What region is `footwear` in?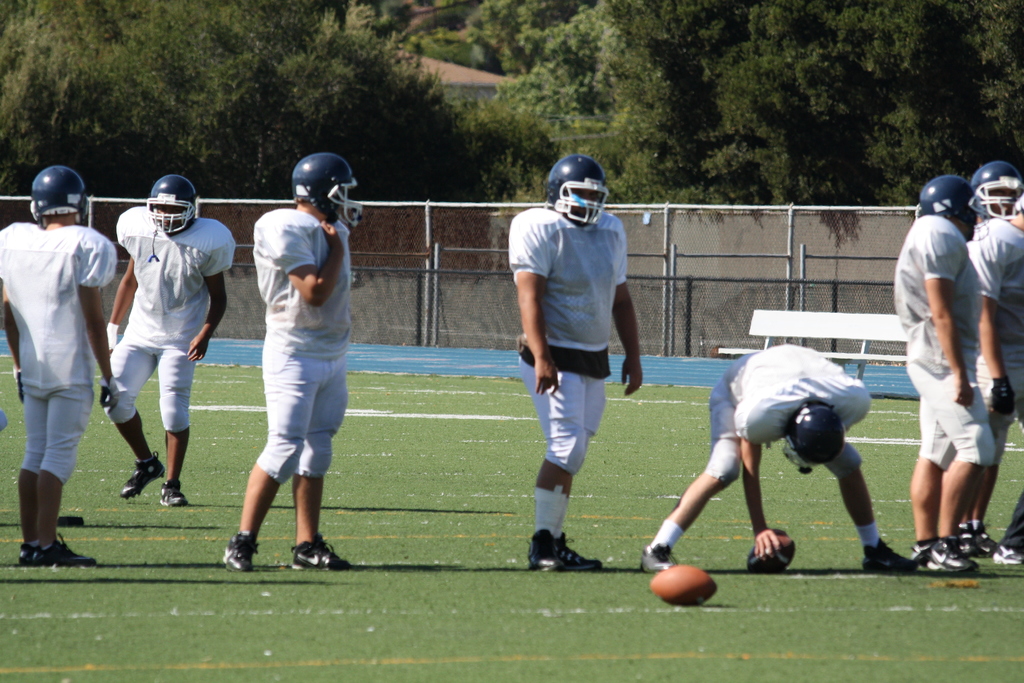
(x1=968, y1=527, x2=999, y2=556).
